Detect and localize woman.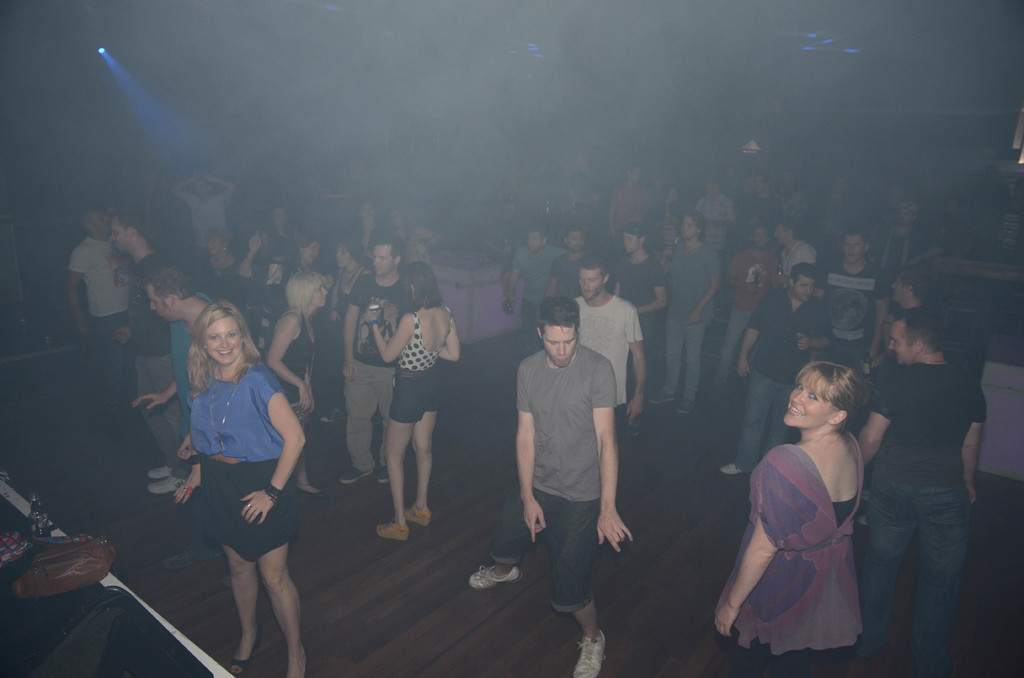
Localized at 271:234:327:296.
